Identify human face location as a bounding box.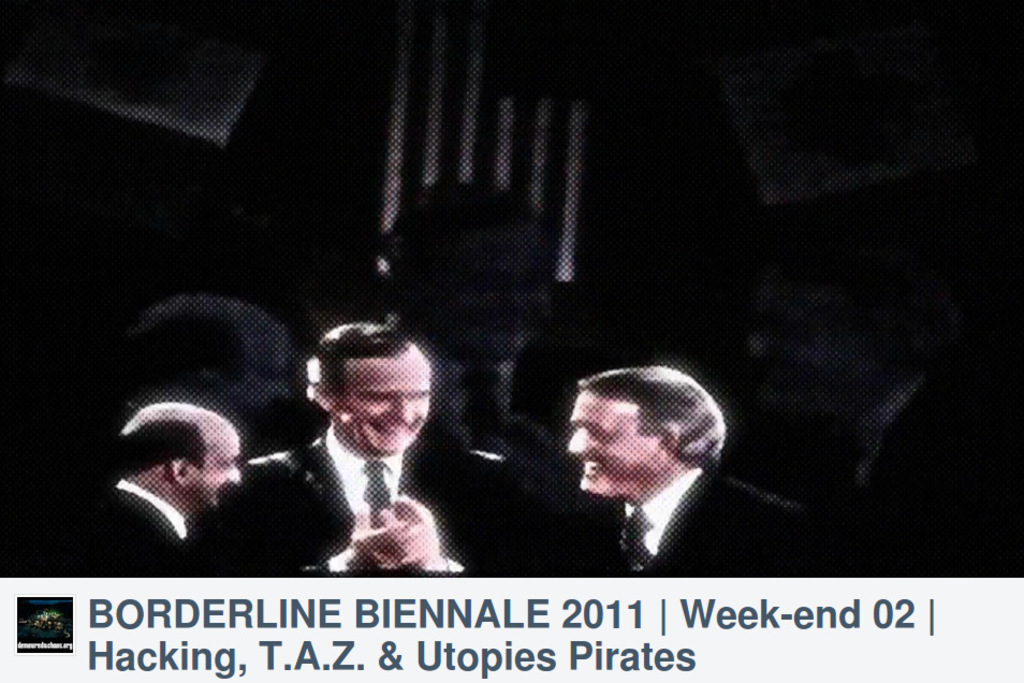
[left=188, top=427, right=245, bottom=512].
